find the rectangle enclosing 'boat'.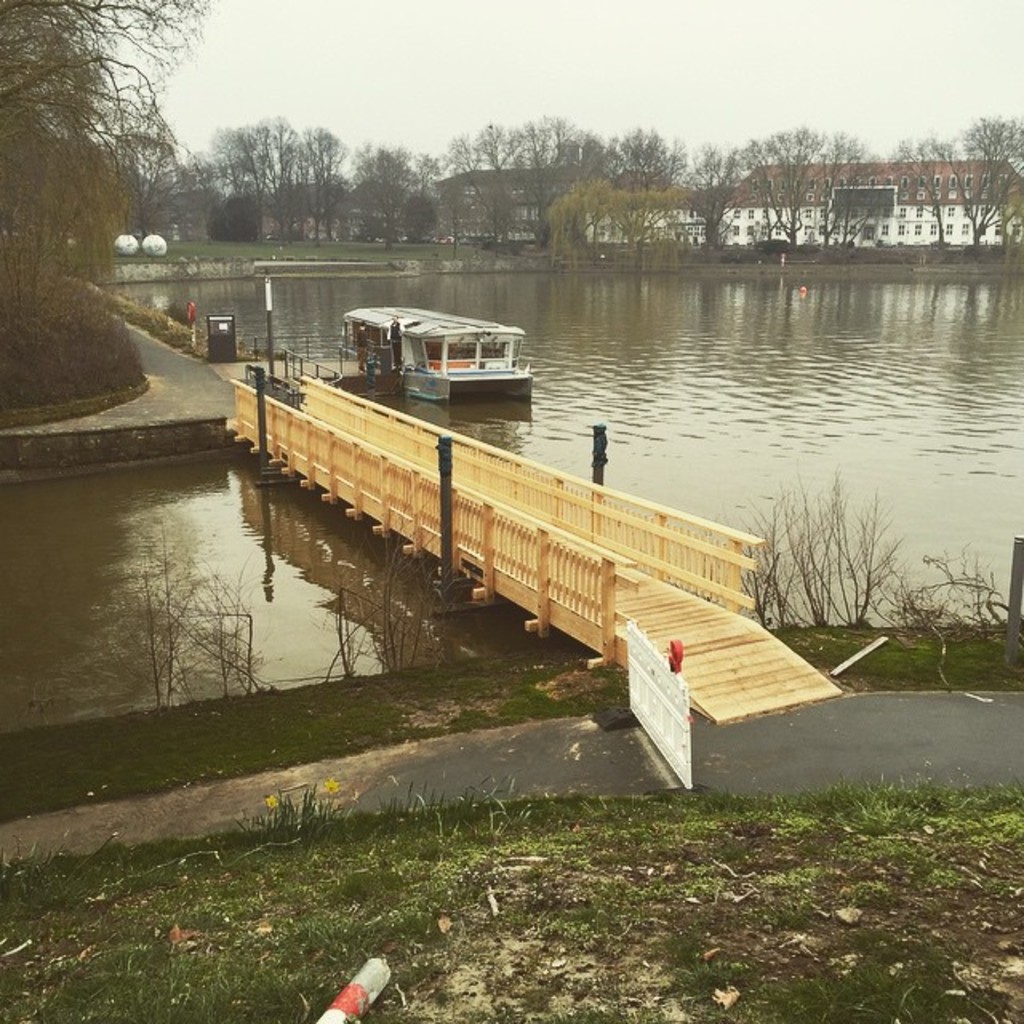
box=[325, 285, 558, 402].
